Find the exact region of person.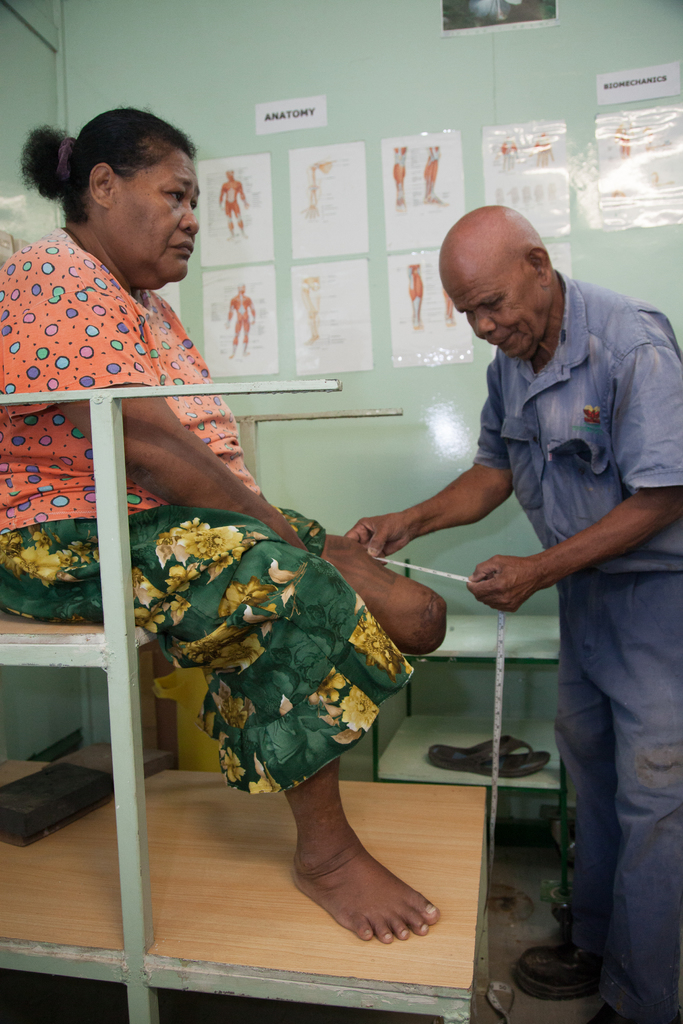
Exact region: bbox=(0, 97, 443, 942).
